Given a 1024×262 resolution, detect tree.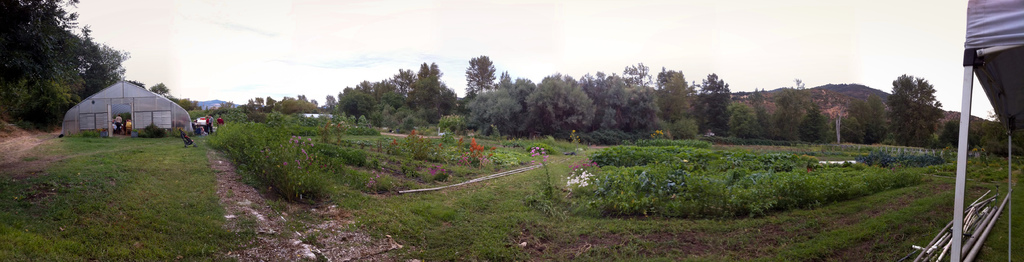
x1=321, y1=94, x2=335, y2=118.
